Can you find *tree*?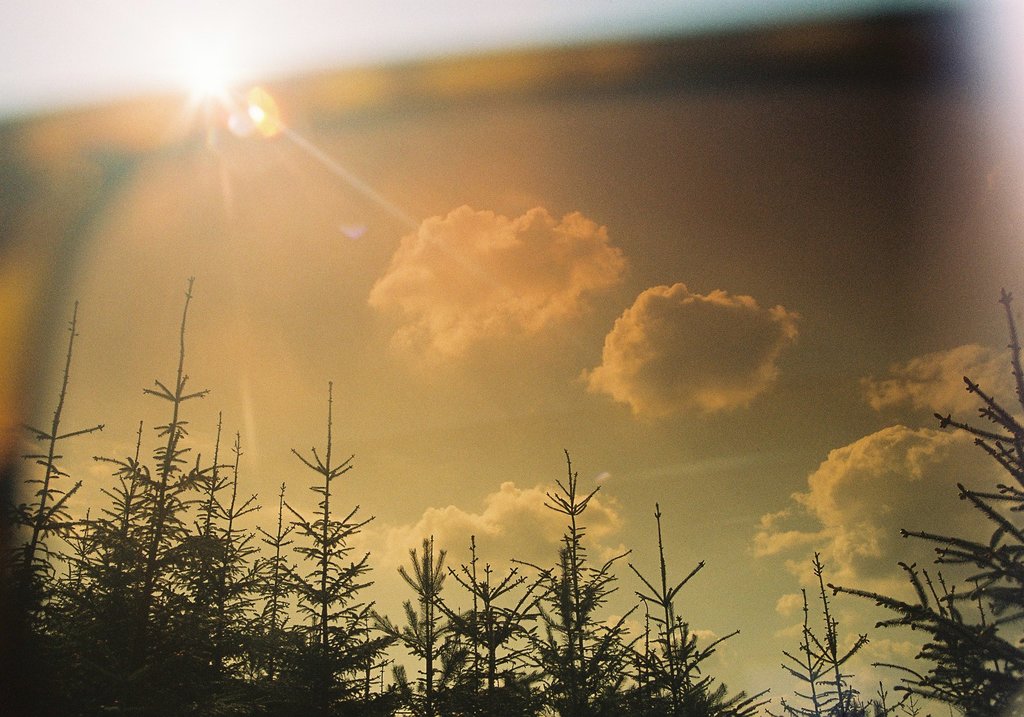
Yes, bounding box: locate(376, 529, 469, 716).
